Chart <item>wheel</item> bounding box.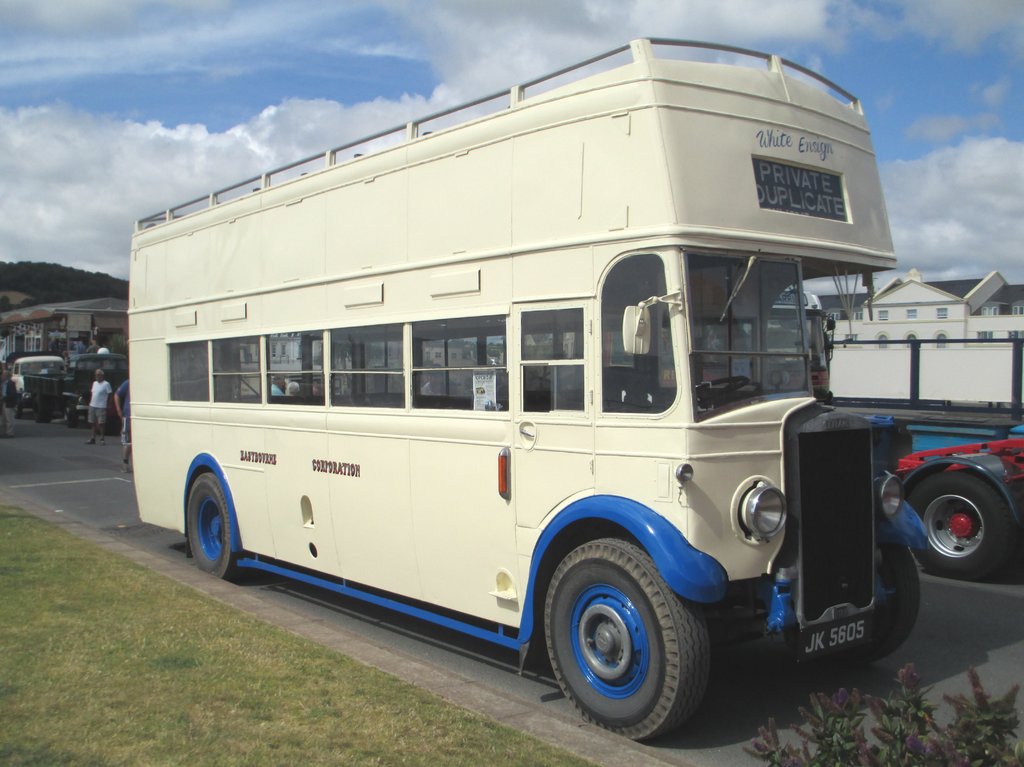
Charted: (left=543, top=535, right=709, bottom=747).
